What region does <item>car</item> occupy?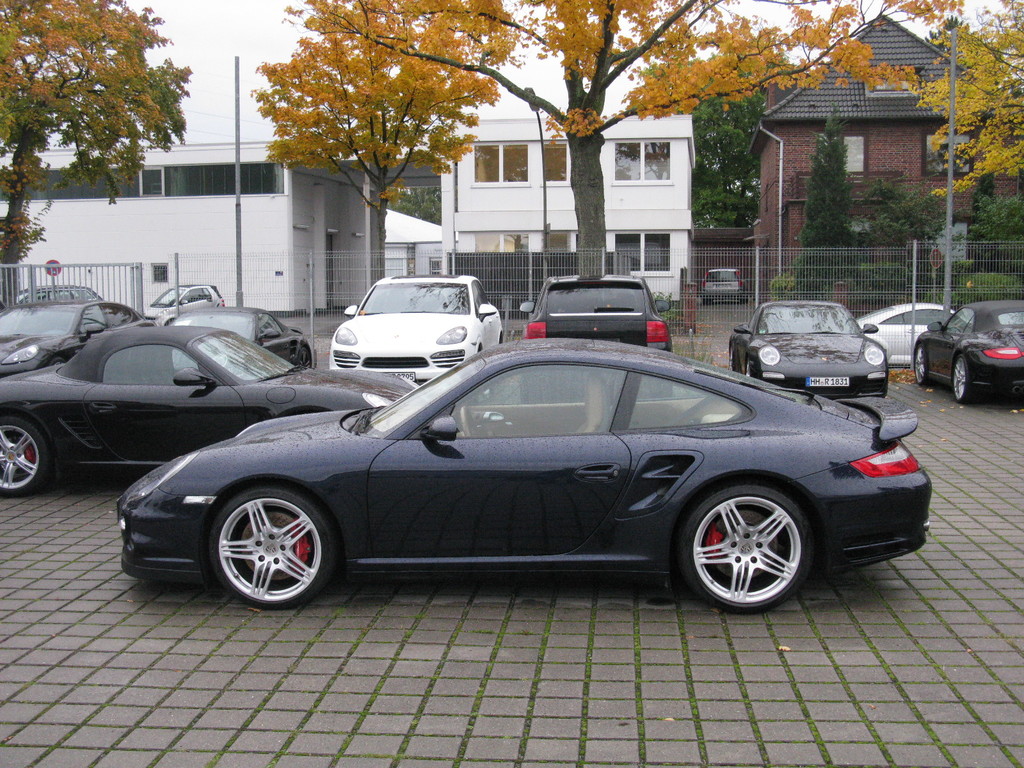
box(153, 303, 308, 373).
